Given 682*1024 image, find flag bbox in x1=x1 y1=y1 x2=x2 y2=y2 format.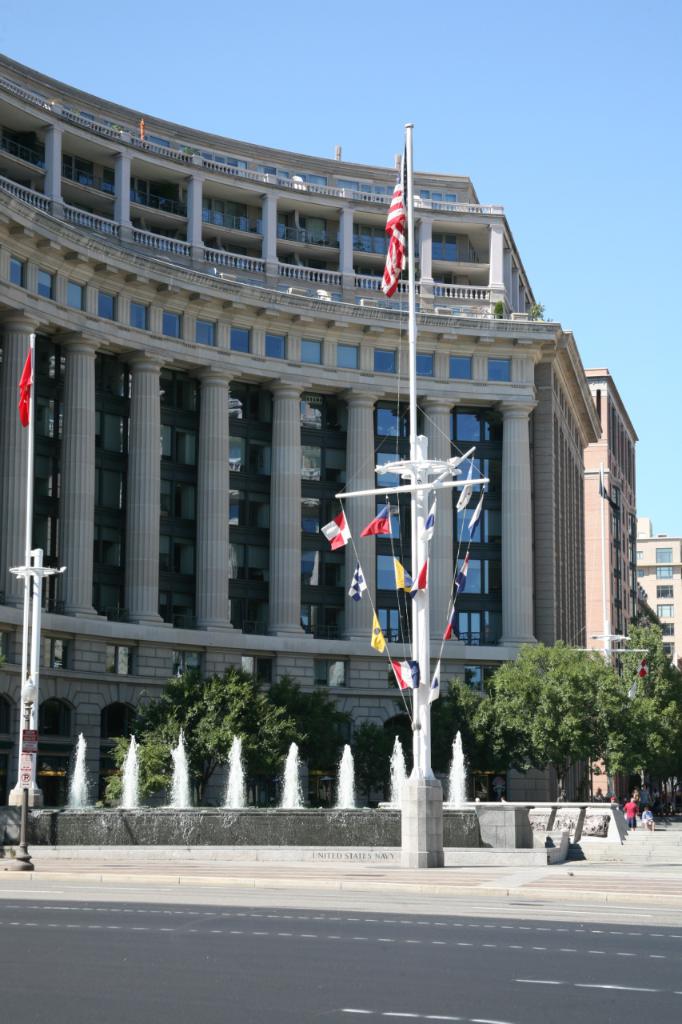
x1=14 y1=343 x2=35 y2=436.
